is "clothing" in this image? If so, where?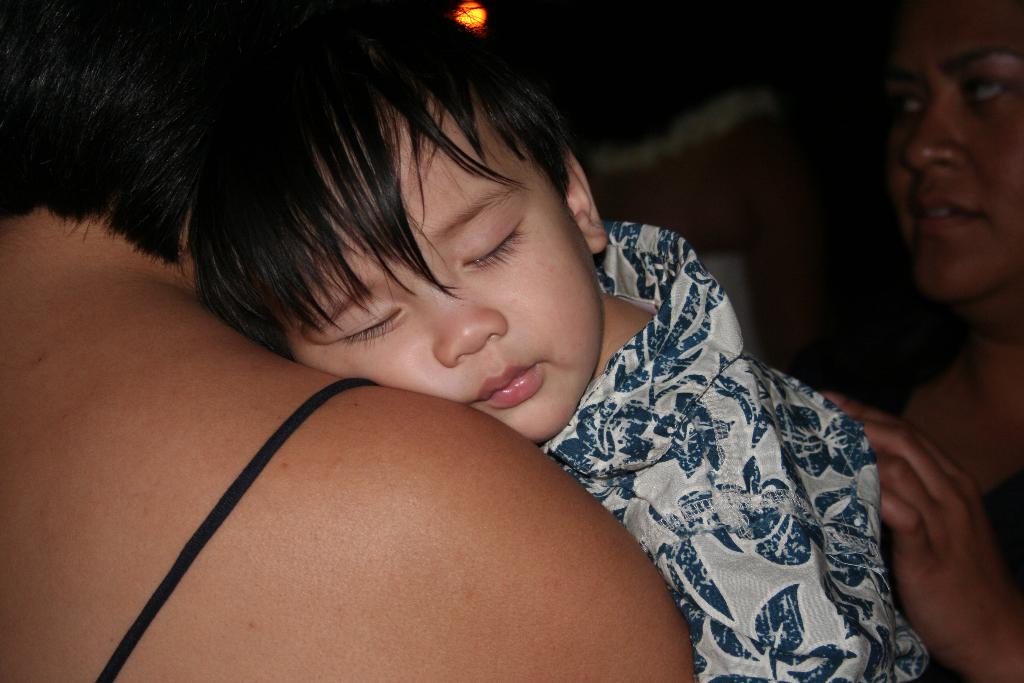
Yes, at l=516, t=167, r=924, b=682.
